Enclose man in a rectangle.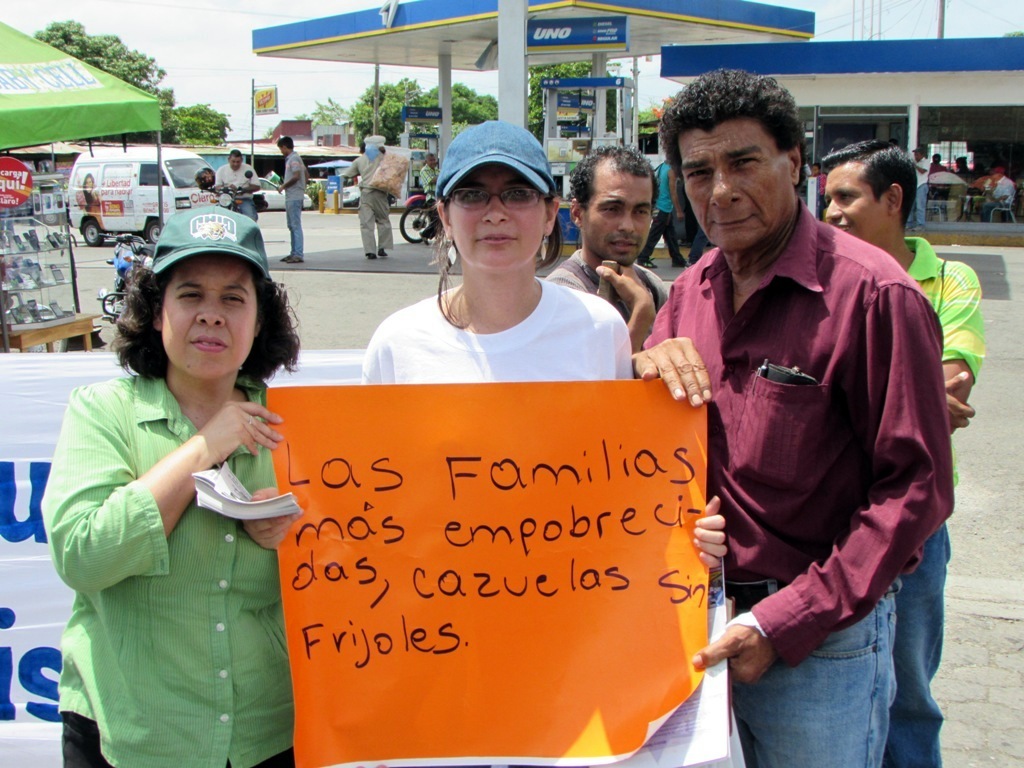
(left=909, top=148, right=928, bottom=226).
